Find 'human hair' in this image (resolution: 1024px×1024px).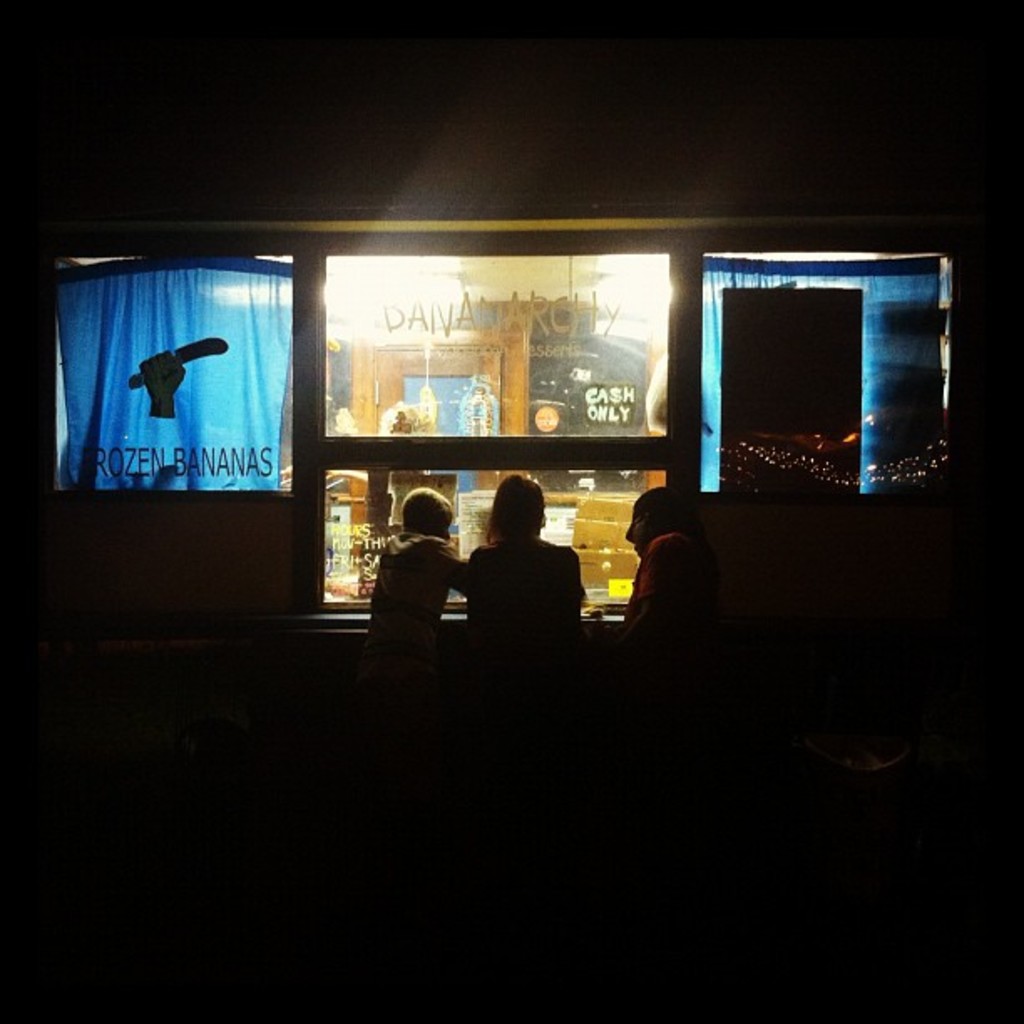
402,487,462,534.
